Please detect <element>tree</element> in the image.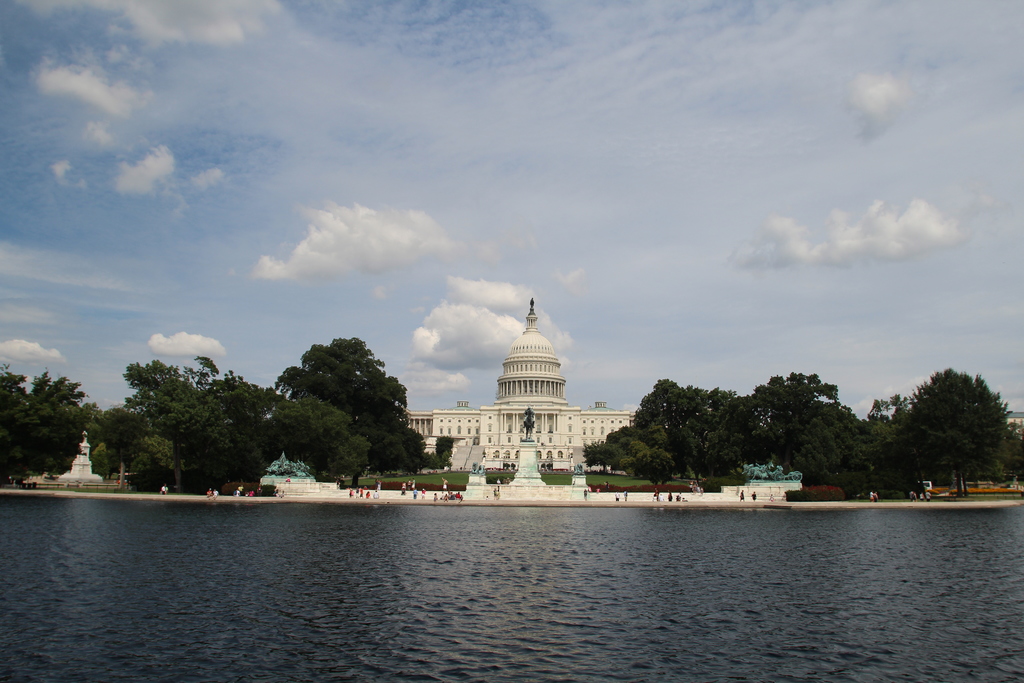
detection(584, 440, 619, 468).
